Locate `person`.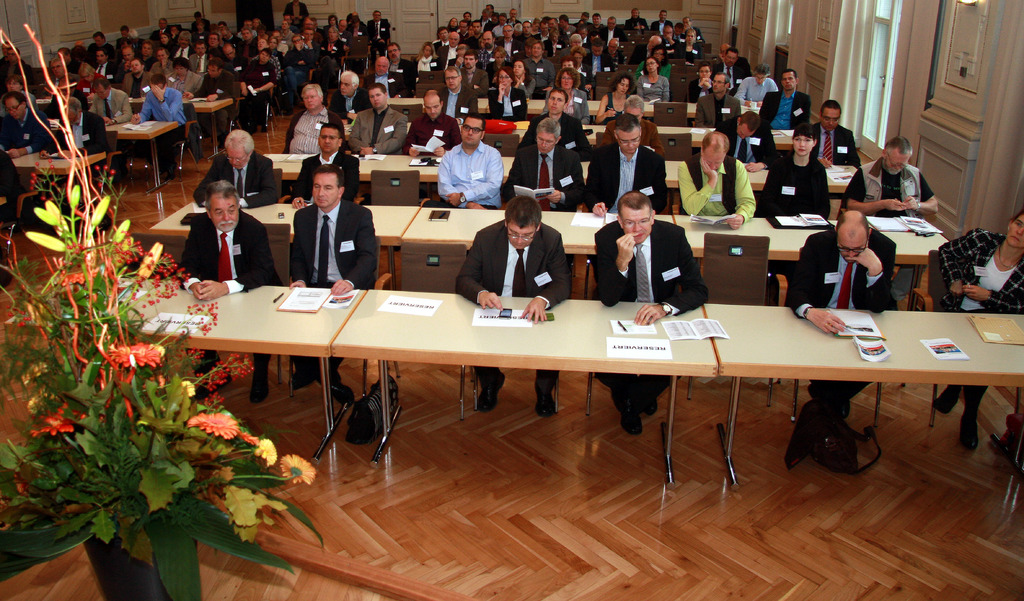
Bounding box: select_region(279, 81, 346, 157).
